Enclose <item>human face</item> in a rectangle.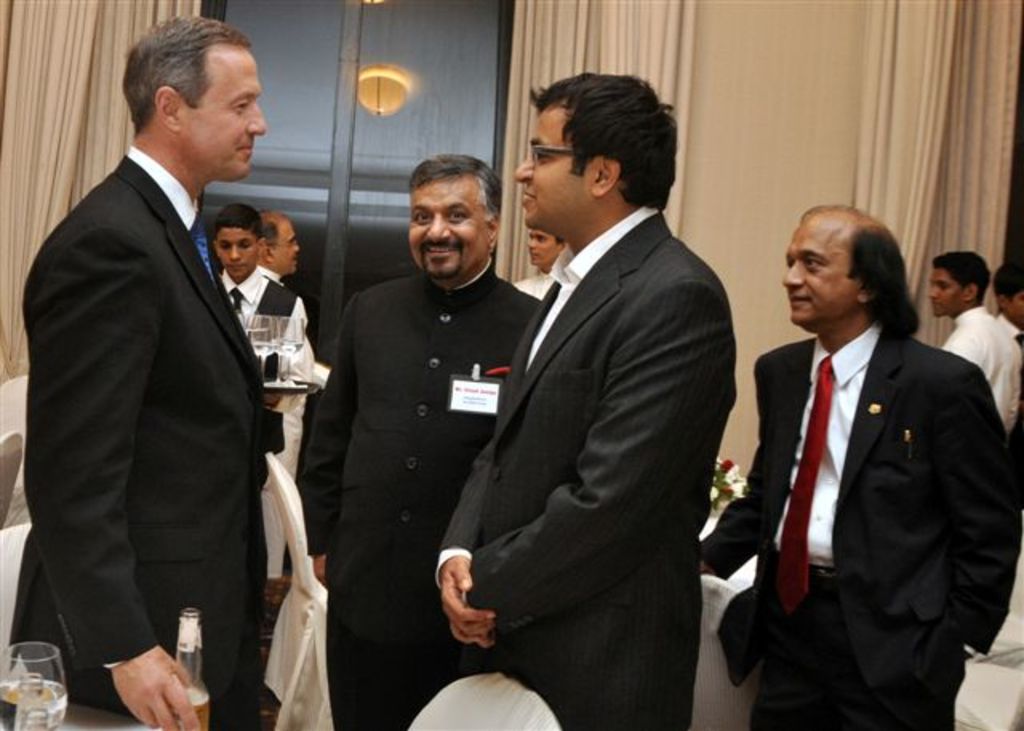
detection(786, 230, 853, 323).
